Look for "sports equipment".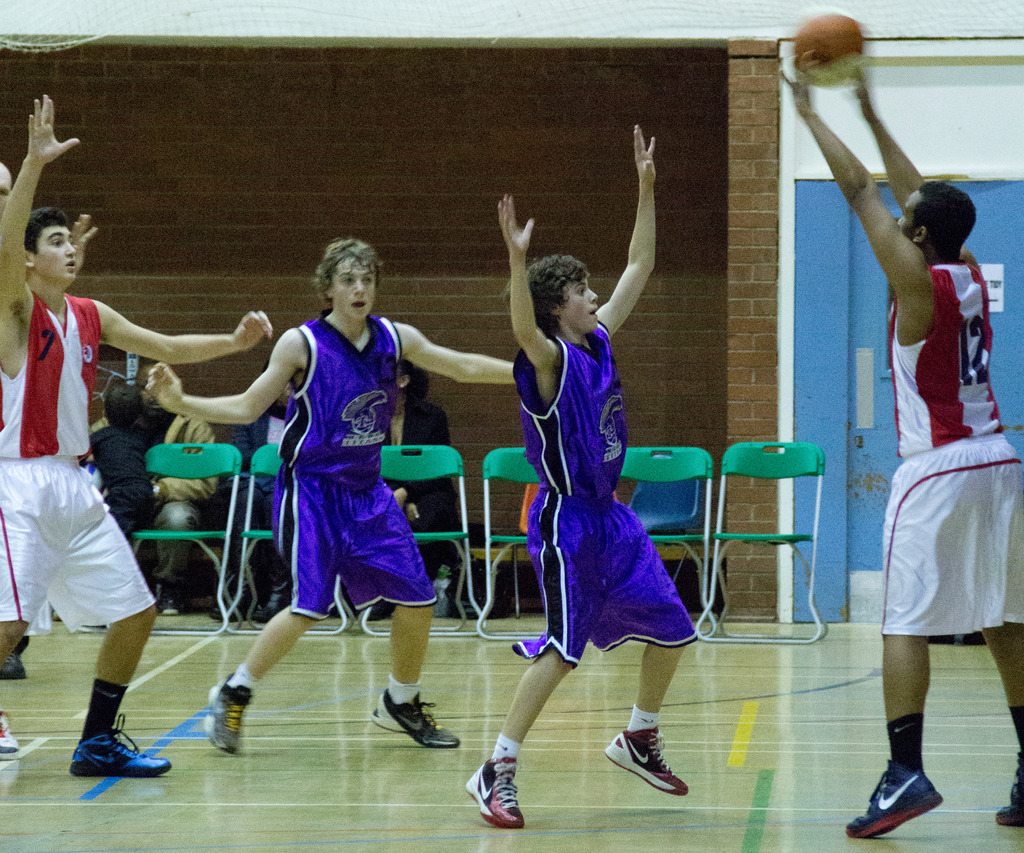
Found: left=466, top=758, right=527, bottom=831.
